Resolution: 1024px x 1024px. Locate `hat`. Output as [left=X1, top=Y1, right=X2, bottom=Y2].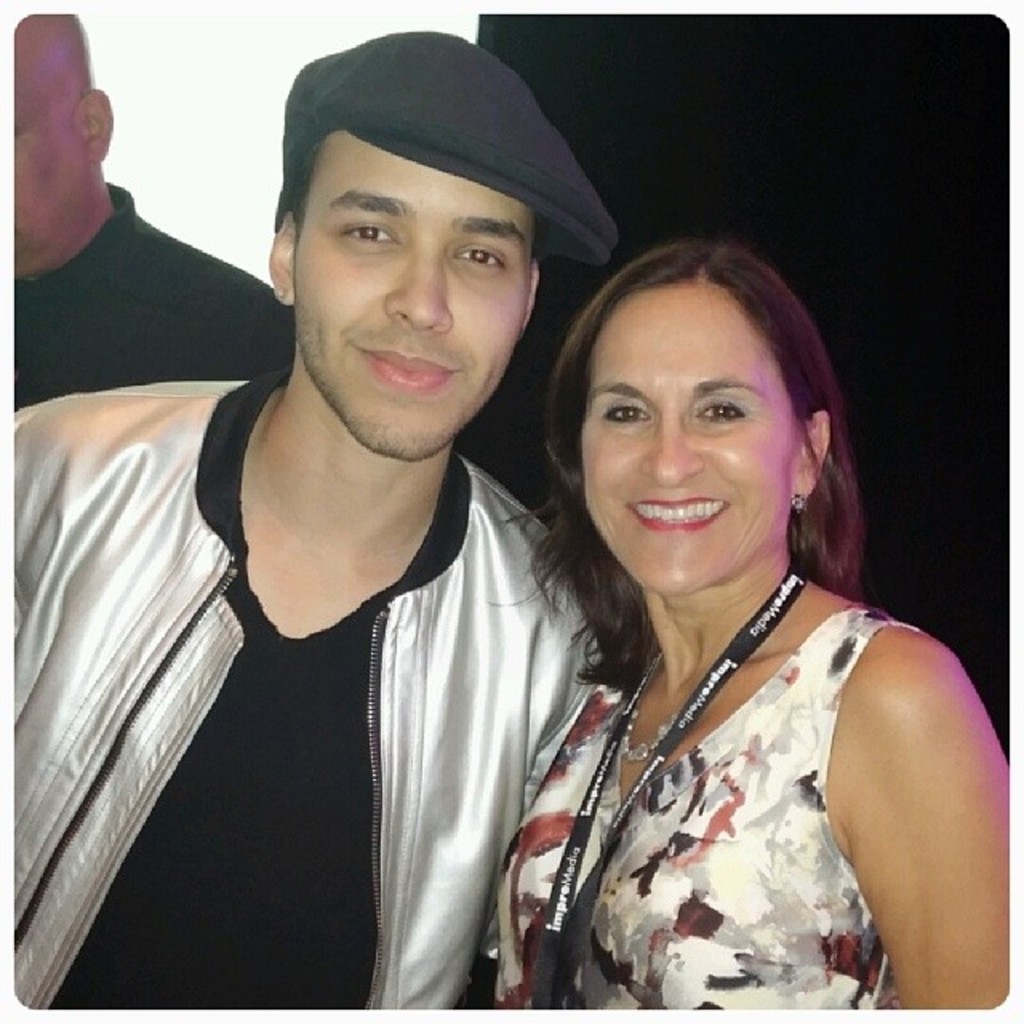
[left=269, top=26, right=622, bottom=267].
